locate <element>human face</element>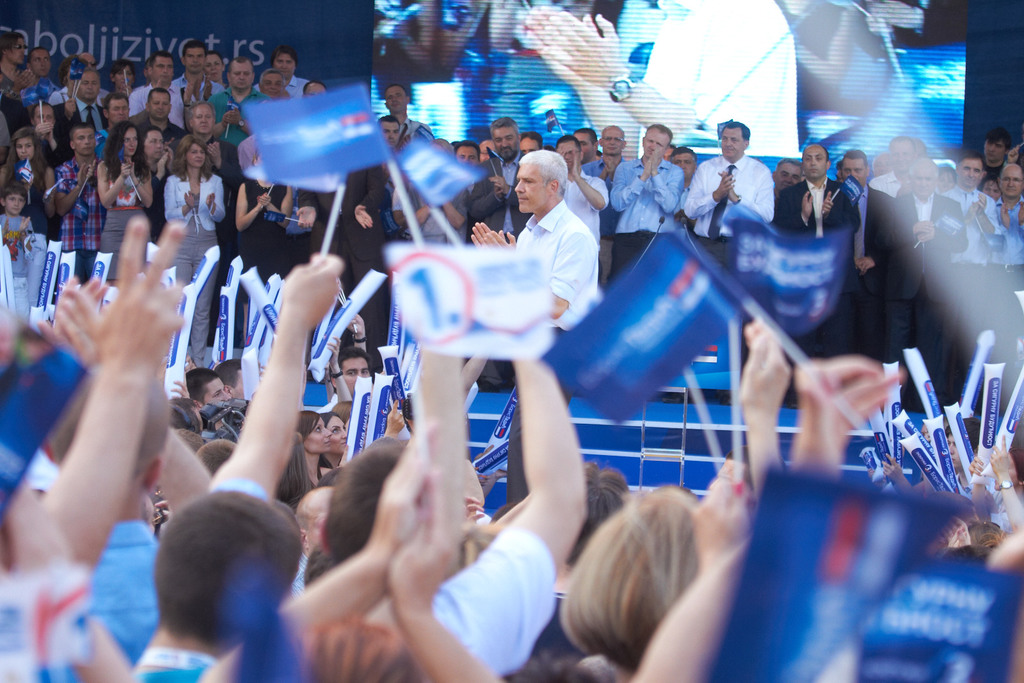
(644,128,671,156)
